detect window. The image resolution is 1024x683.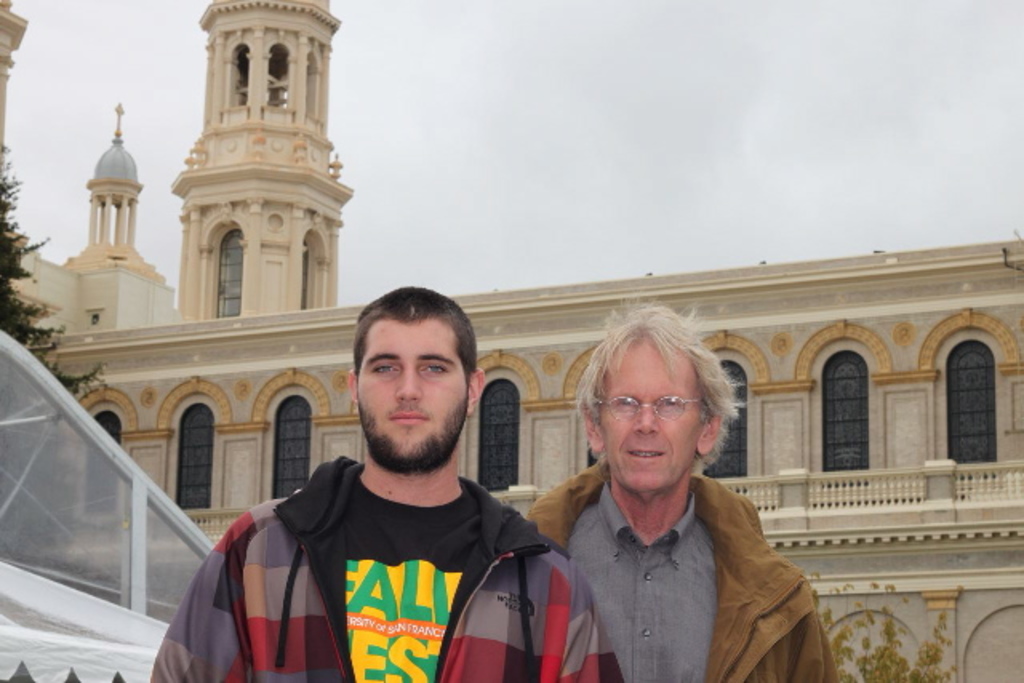
710/353/752/493.
